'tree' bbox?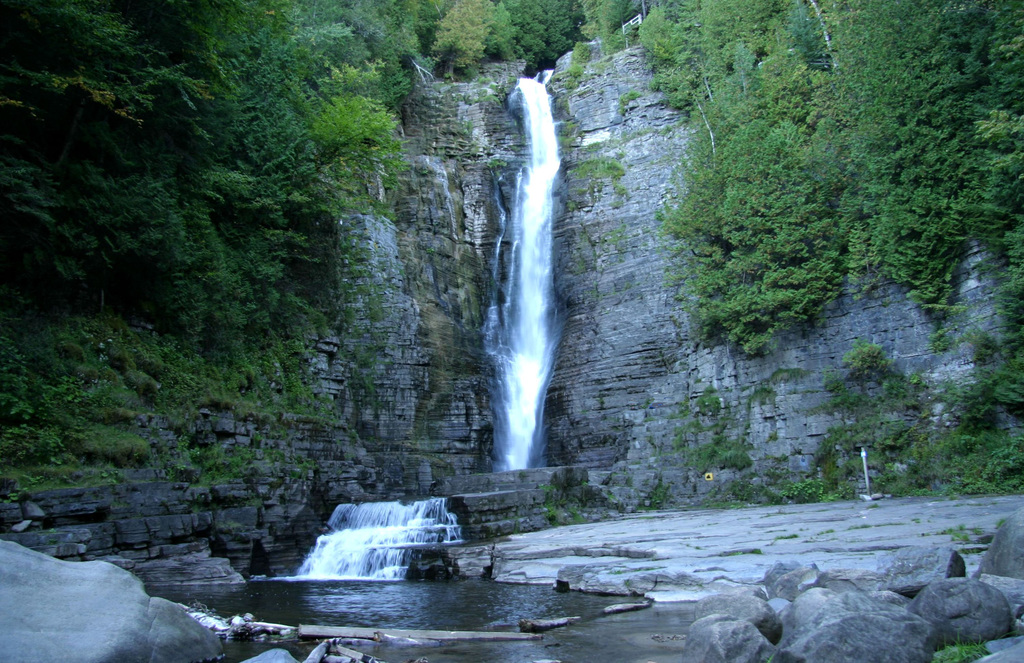
bbox=[433, 0, 492, 74]
